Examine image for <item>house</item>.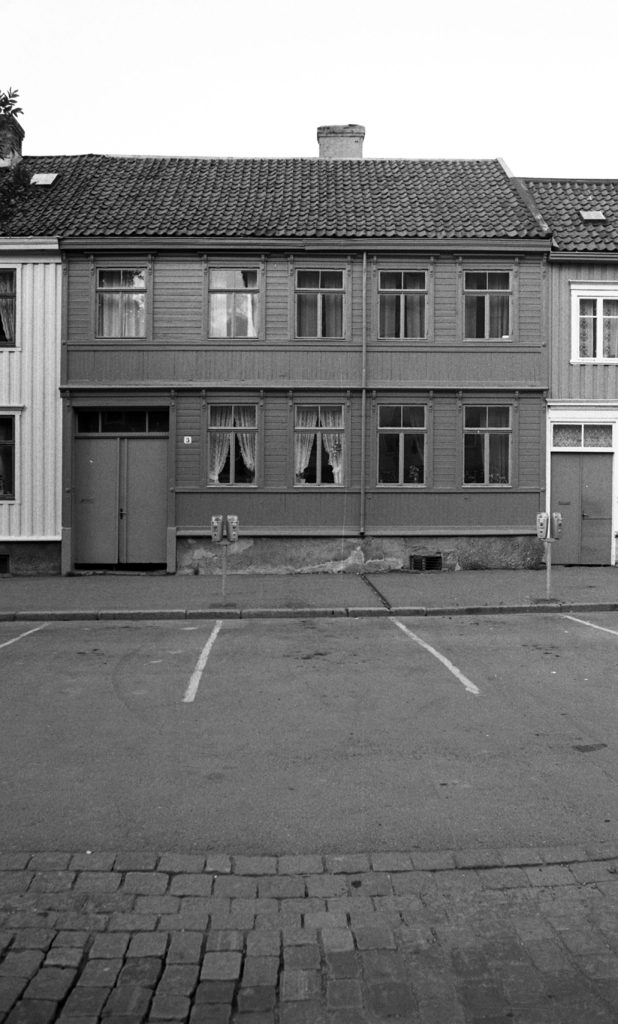
Examination result: bbox=[509, 176, 617, 564].
